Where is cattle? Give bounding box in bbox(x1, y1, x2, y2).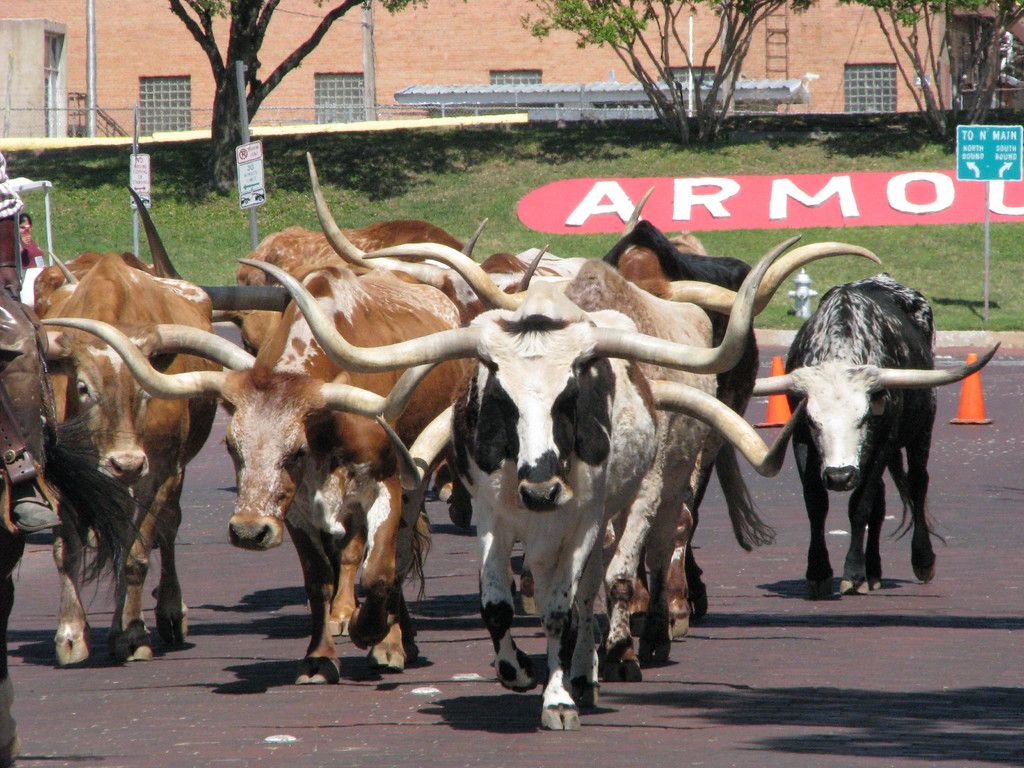
bbox(525, 253, 879, 672).
